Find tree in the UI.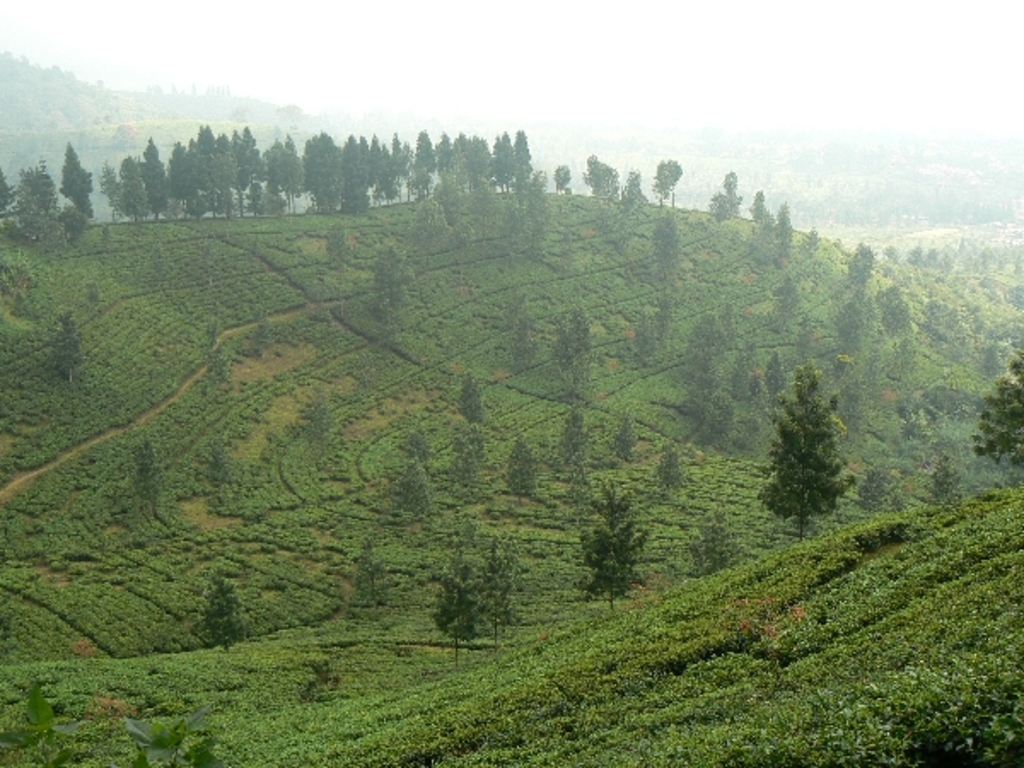
UI element at Rect(0, 188, 1022, 766).
